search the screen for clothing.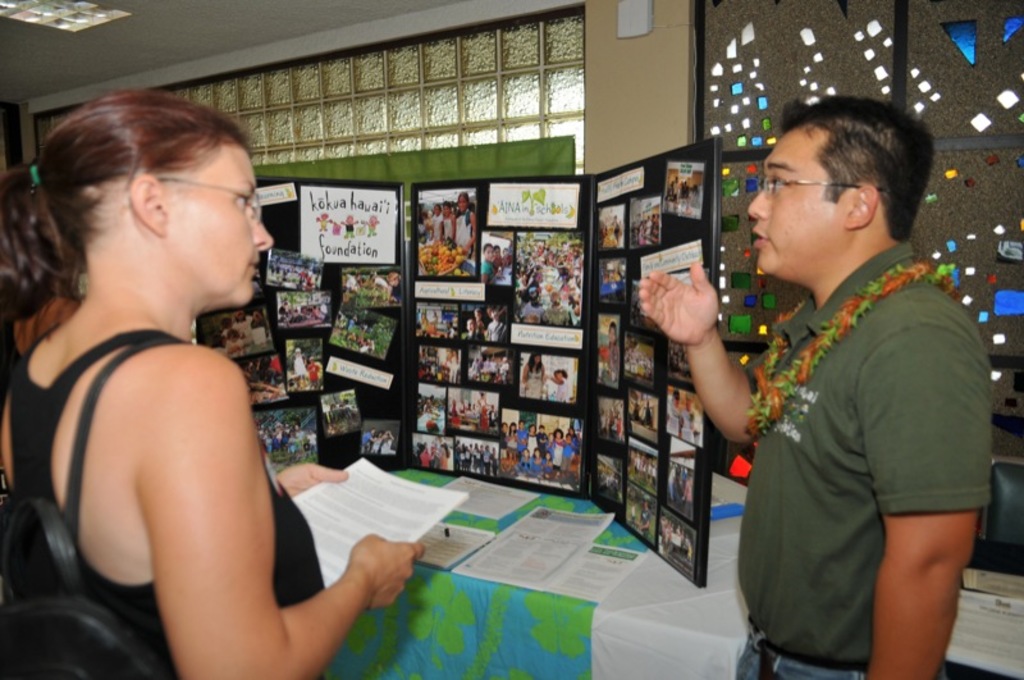
Found at box=[9, 328, 324, 679].
